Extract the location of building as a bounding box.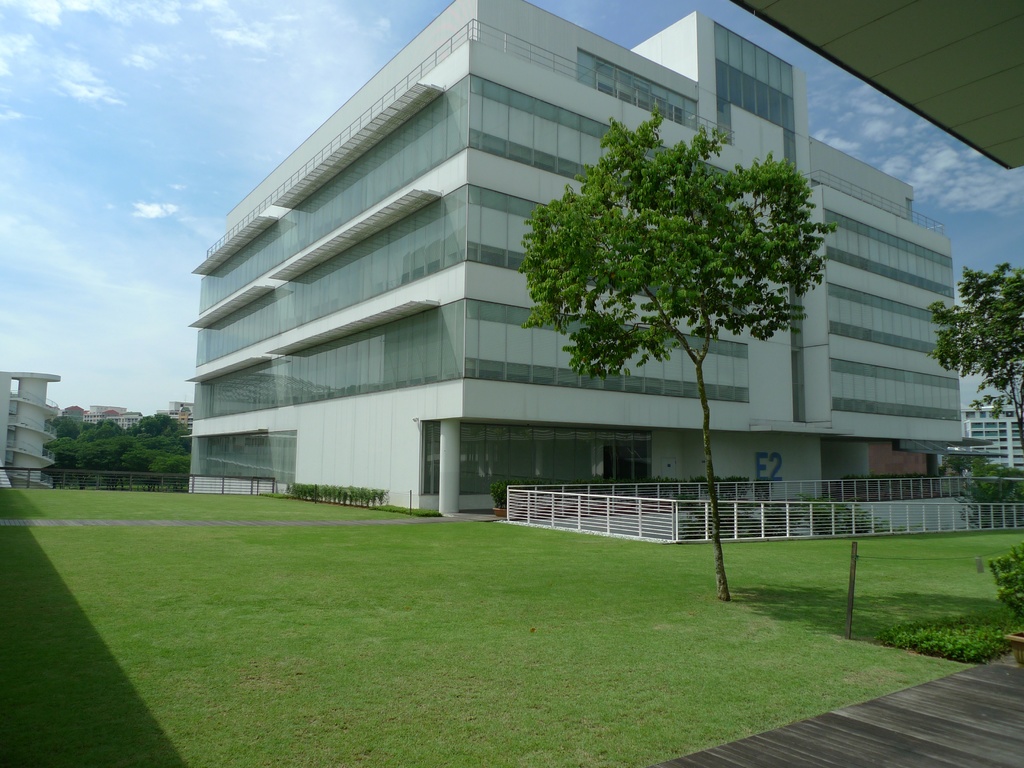
box(188, 3, 971, 514).
